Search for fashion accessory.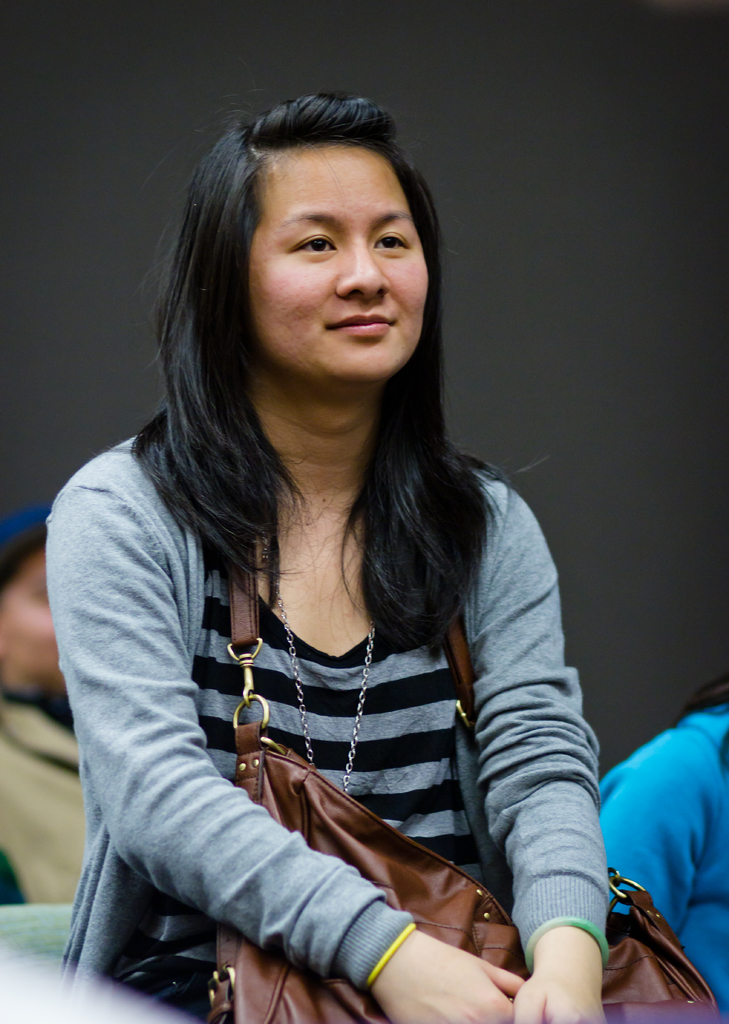
Found at bbox=[353, 920, 432, 998].
